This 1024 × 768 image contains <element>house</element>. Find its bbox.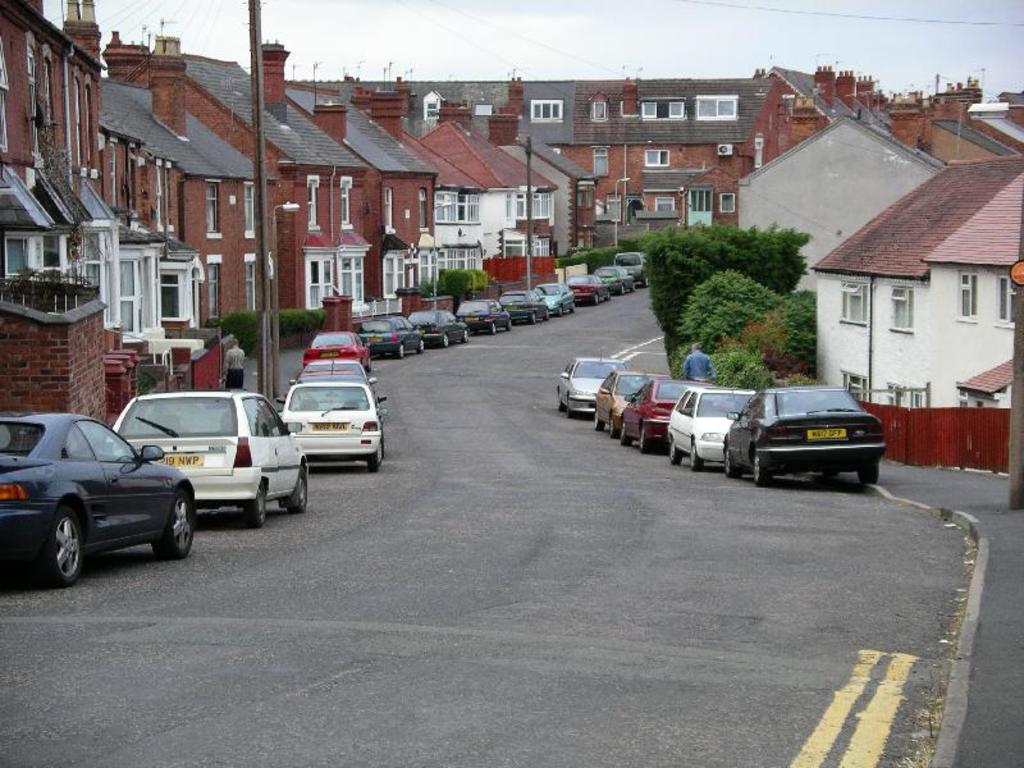
[0,6,101,411].
